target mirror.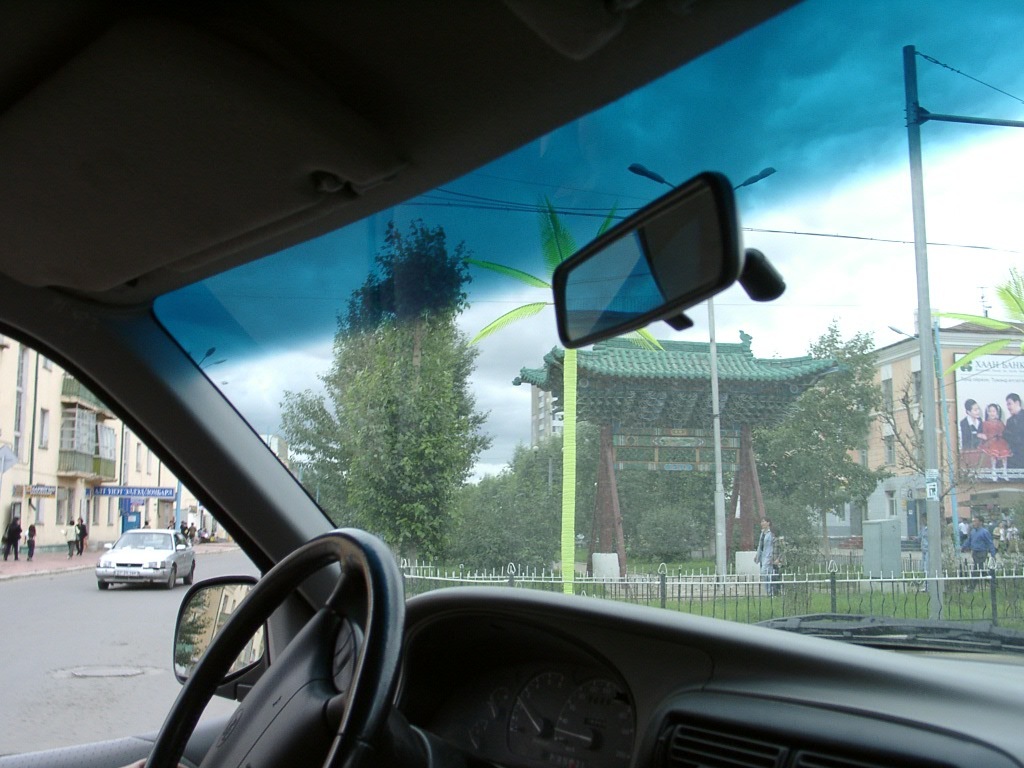
Target region: pyautogui.locateOnScreen(564, 186, 721, 338).
